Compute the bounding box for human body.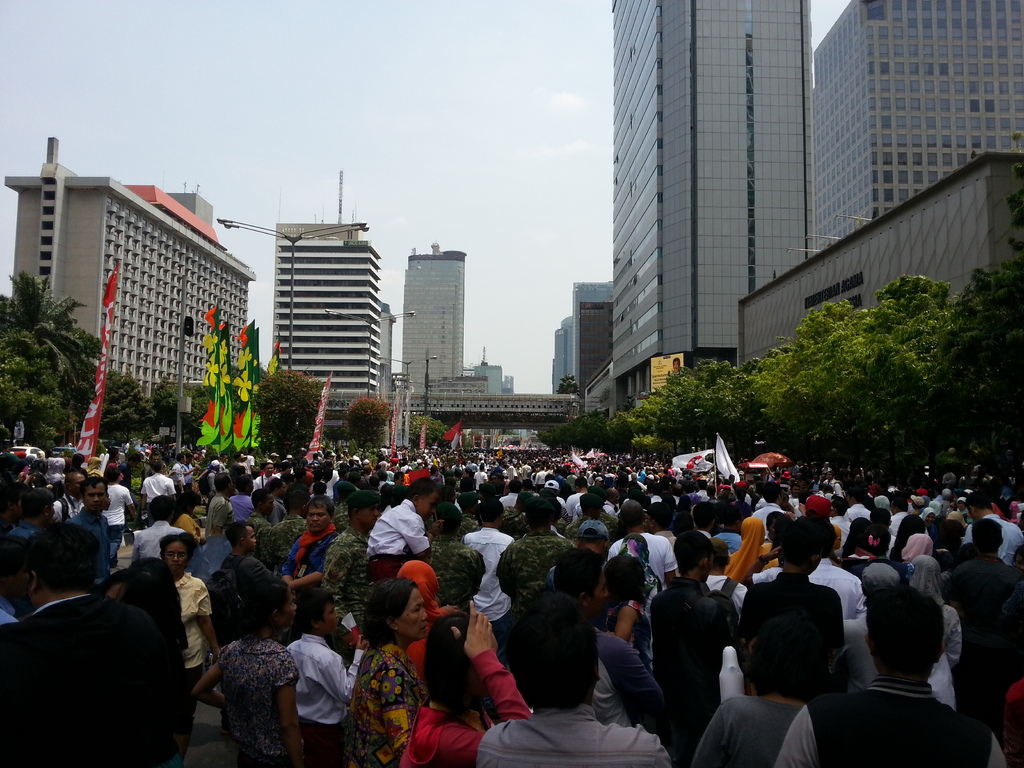
region(536, 465, 545, 495).
